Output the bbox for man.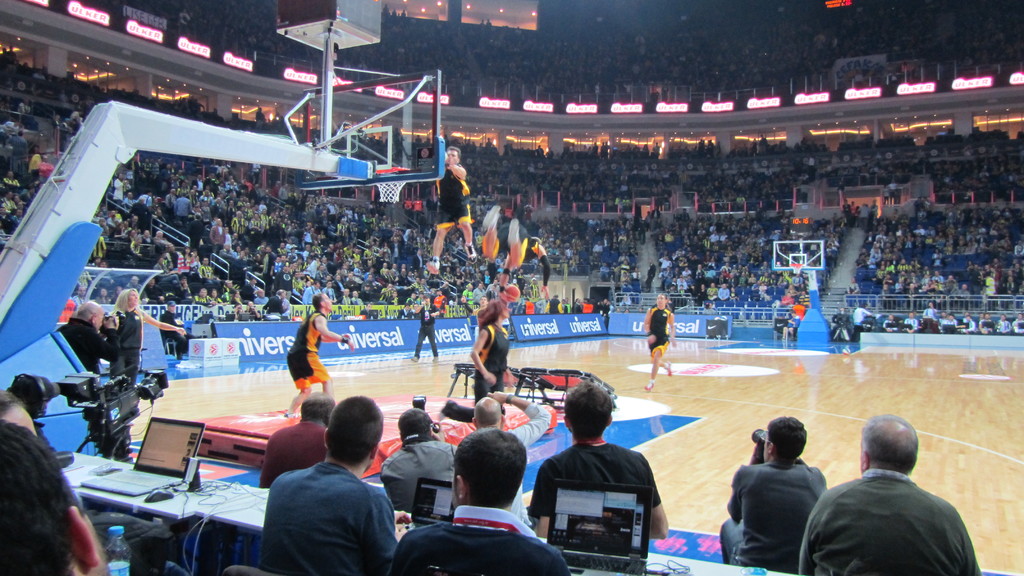
x1=716 y1=418 x2=829 y2=574.
